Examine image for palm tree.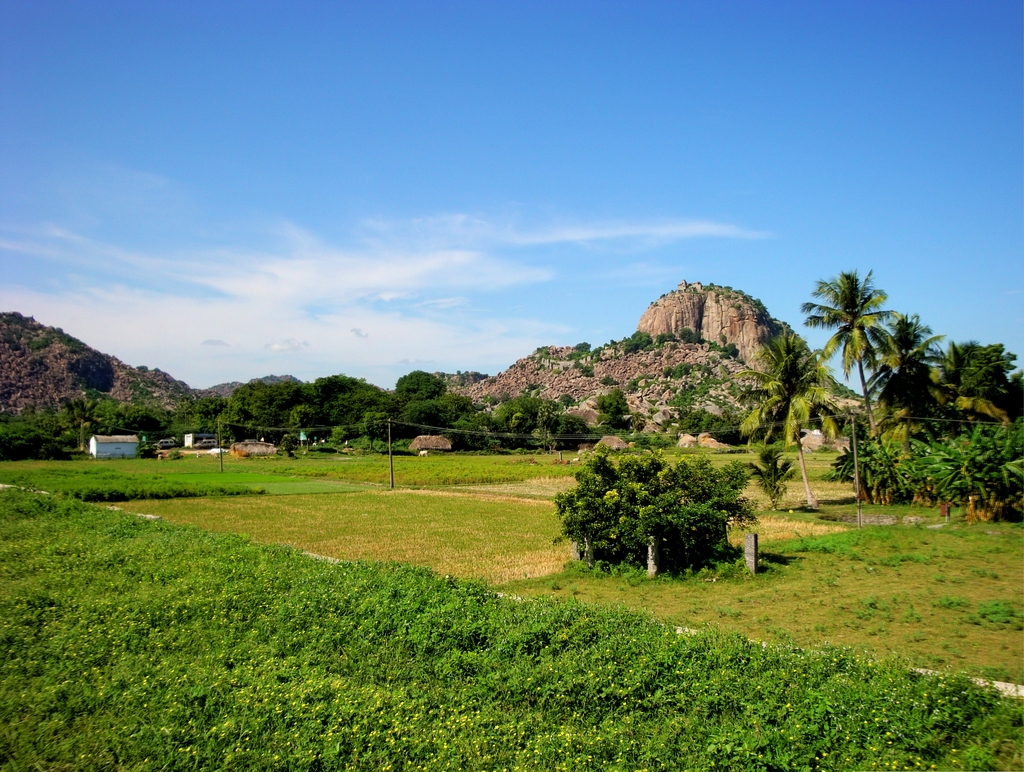
Examination result: select_region(508, 381, 556, 460).
